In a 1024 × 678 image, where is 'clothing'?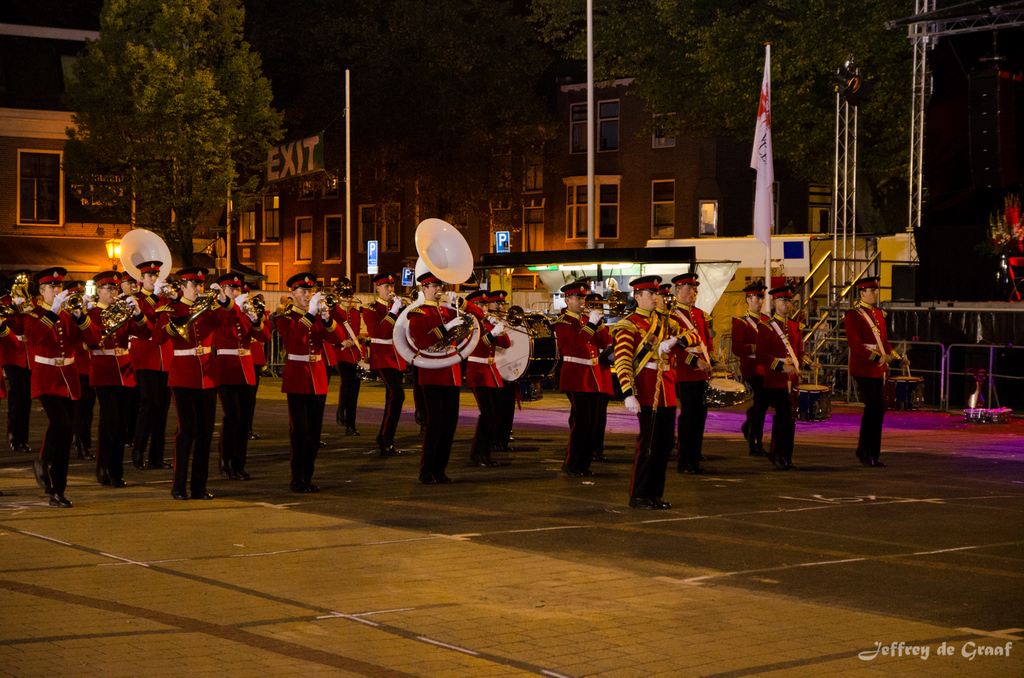
{"left": 731, "top": 311, "right": 774, "bottom": 448}.
